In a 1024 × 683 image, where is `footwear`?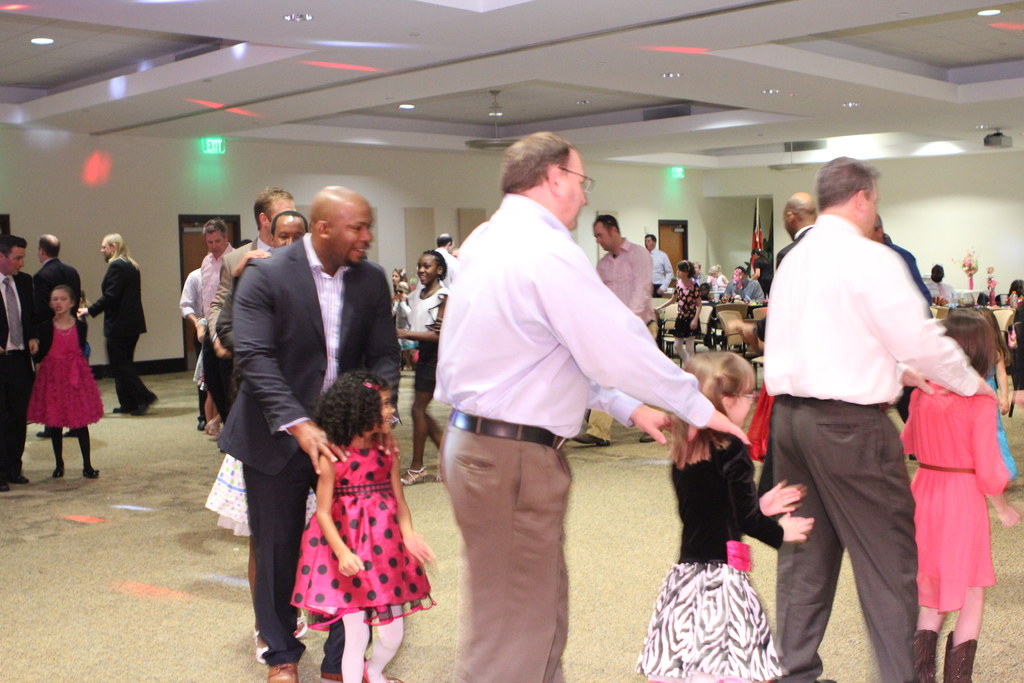
rect(266, 655, 302, 682).
